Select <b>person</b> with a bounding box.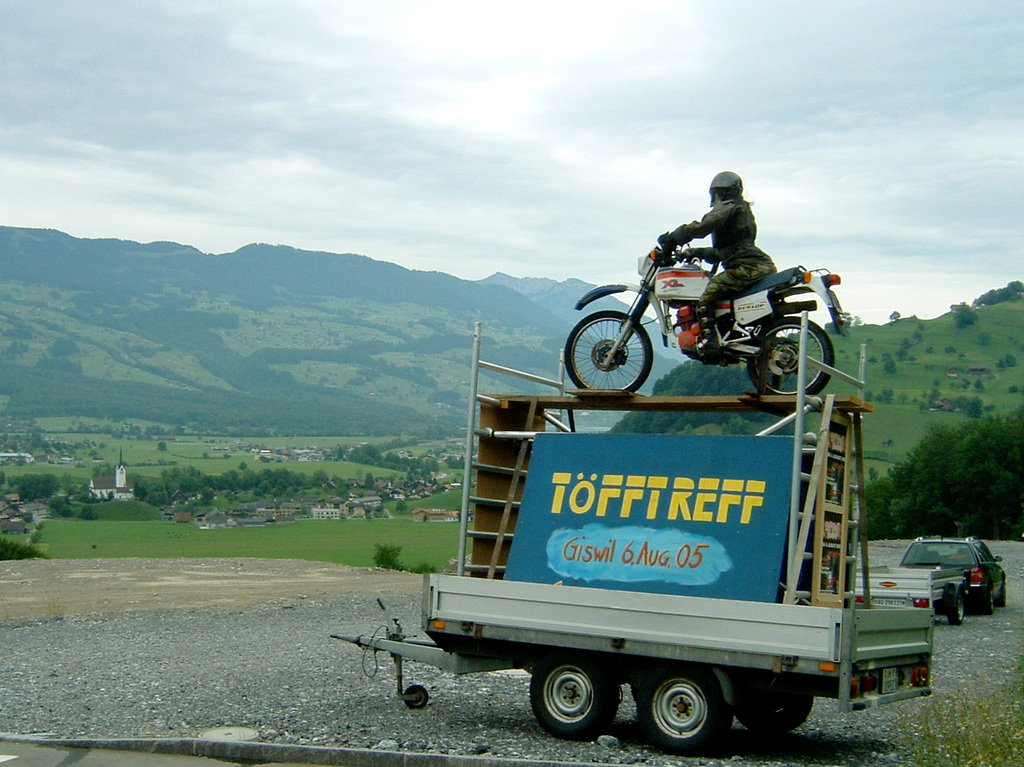
653/172/767/347.
